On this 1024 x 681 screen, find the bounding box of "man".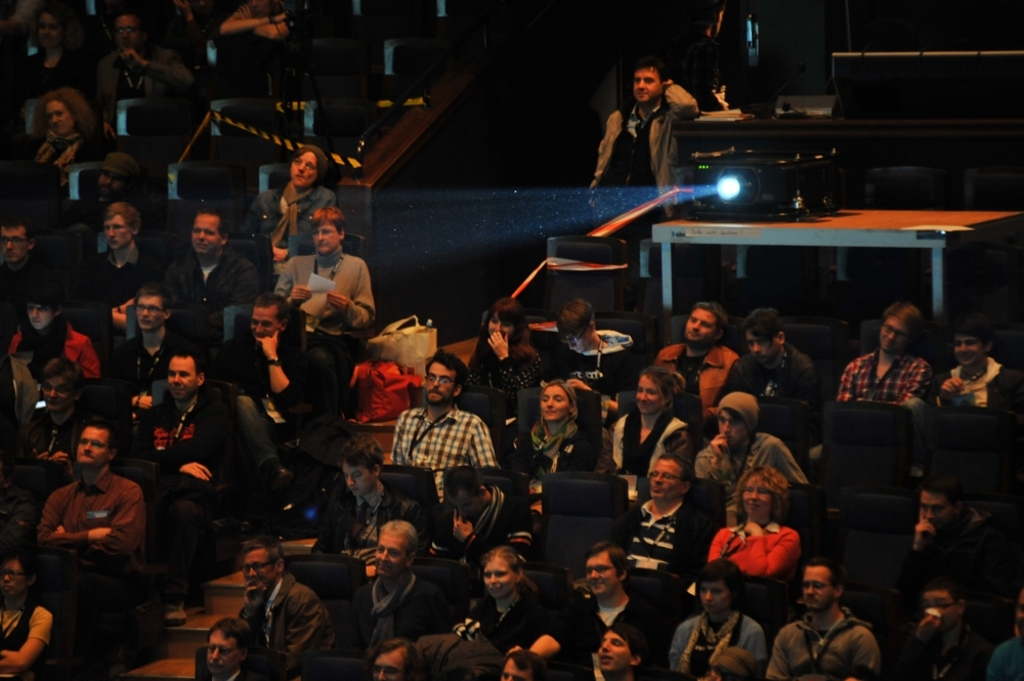
Bounding box: (x1=0, y1=210, x2=59, y2=356).
